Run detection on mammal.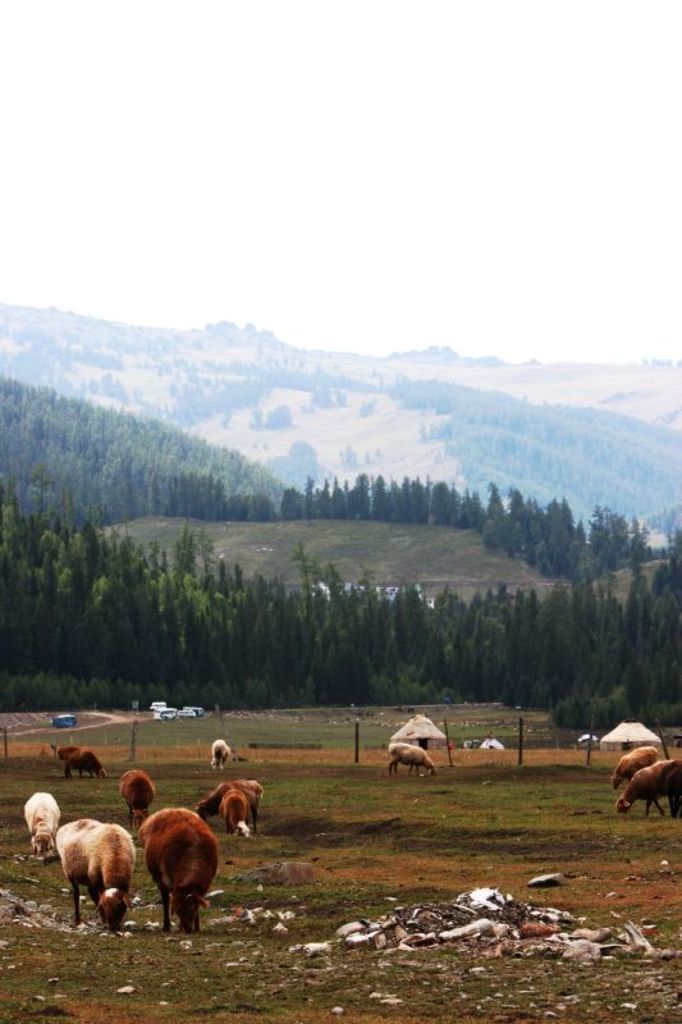
Result: left=612, top=746, right=656, bottom=785.
